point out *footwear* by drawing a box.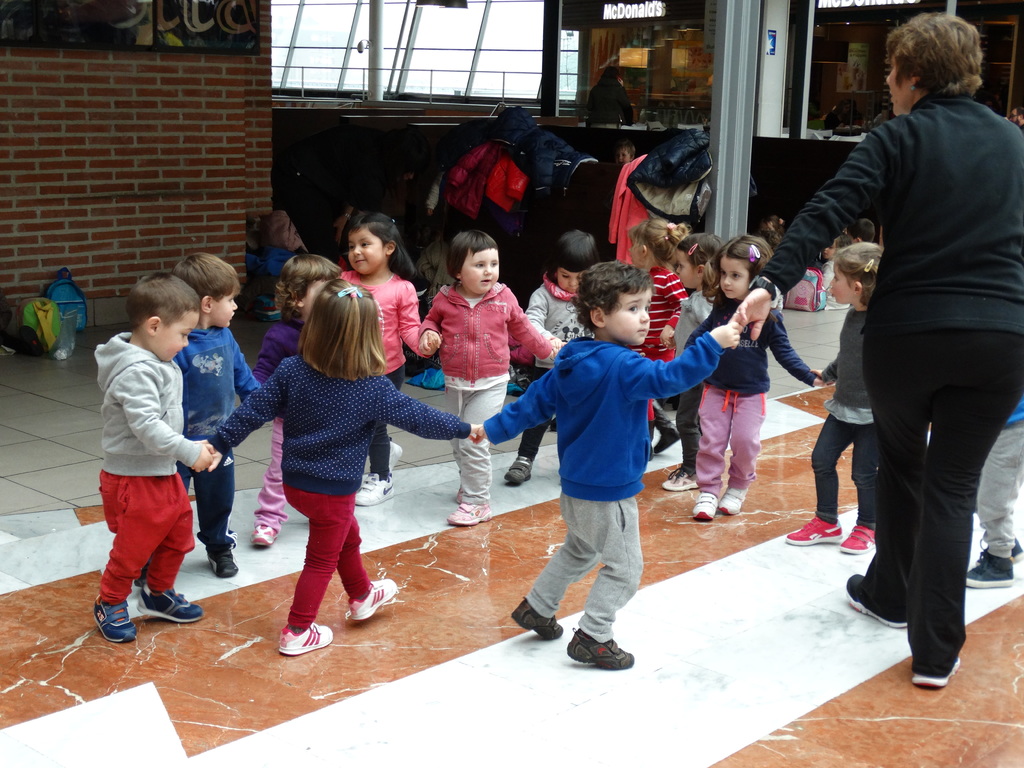
[256, 521, 276, 543].
